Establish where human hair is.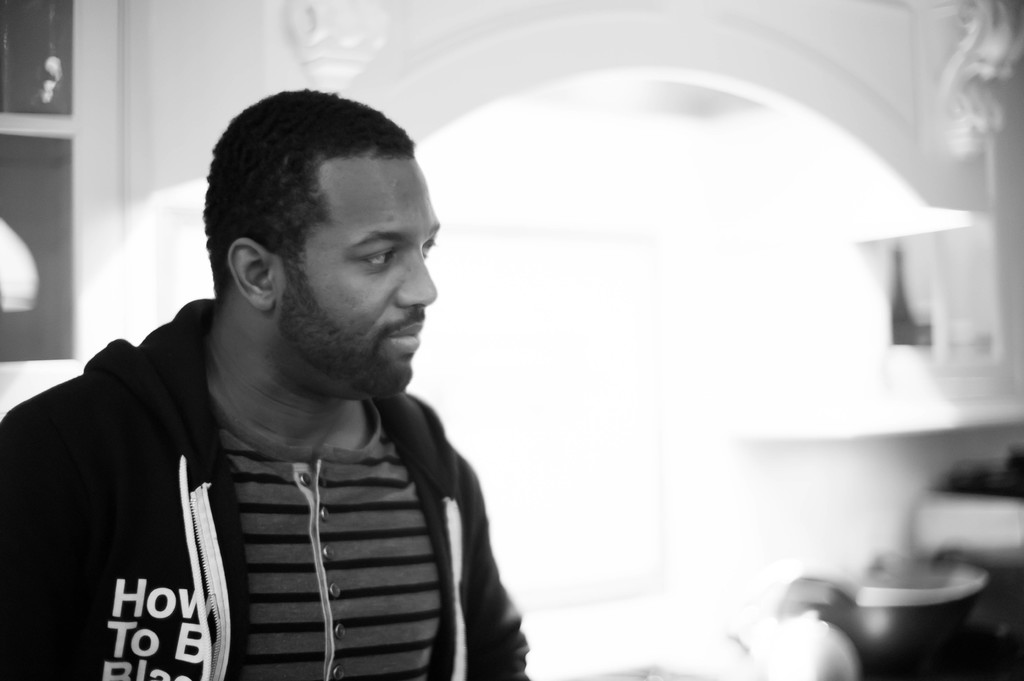
Established at select_region(200, 88, 432, 323).
